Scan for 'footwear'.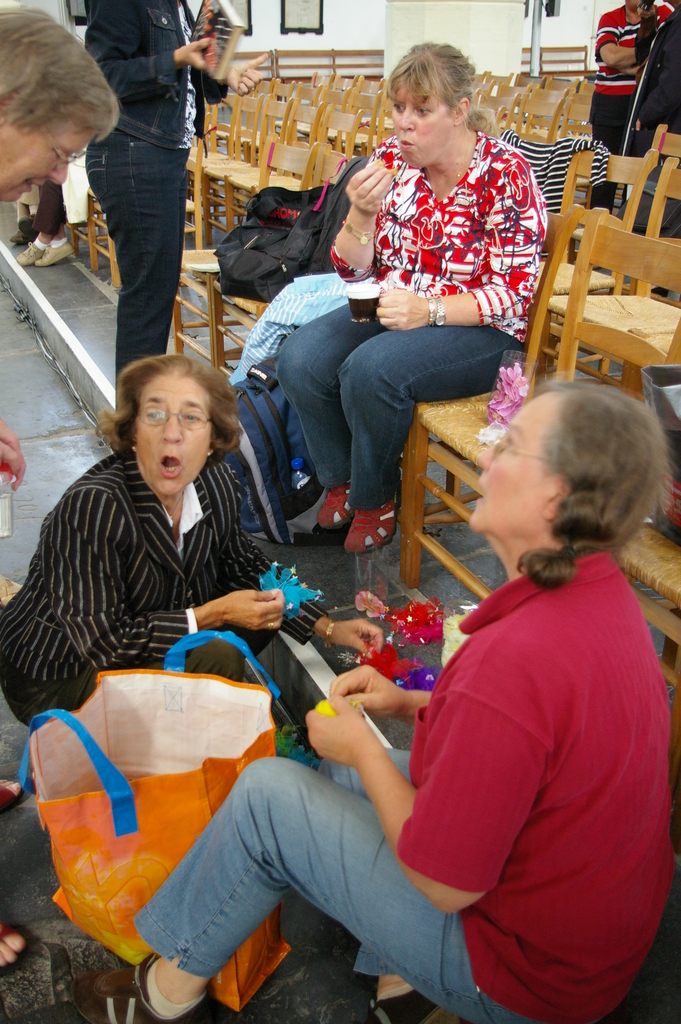
Scan result: BBox(341, 499, 411, 550).
